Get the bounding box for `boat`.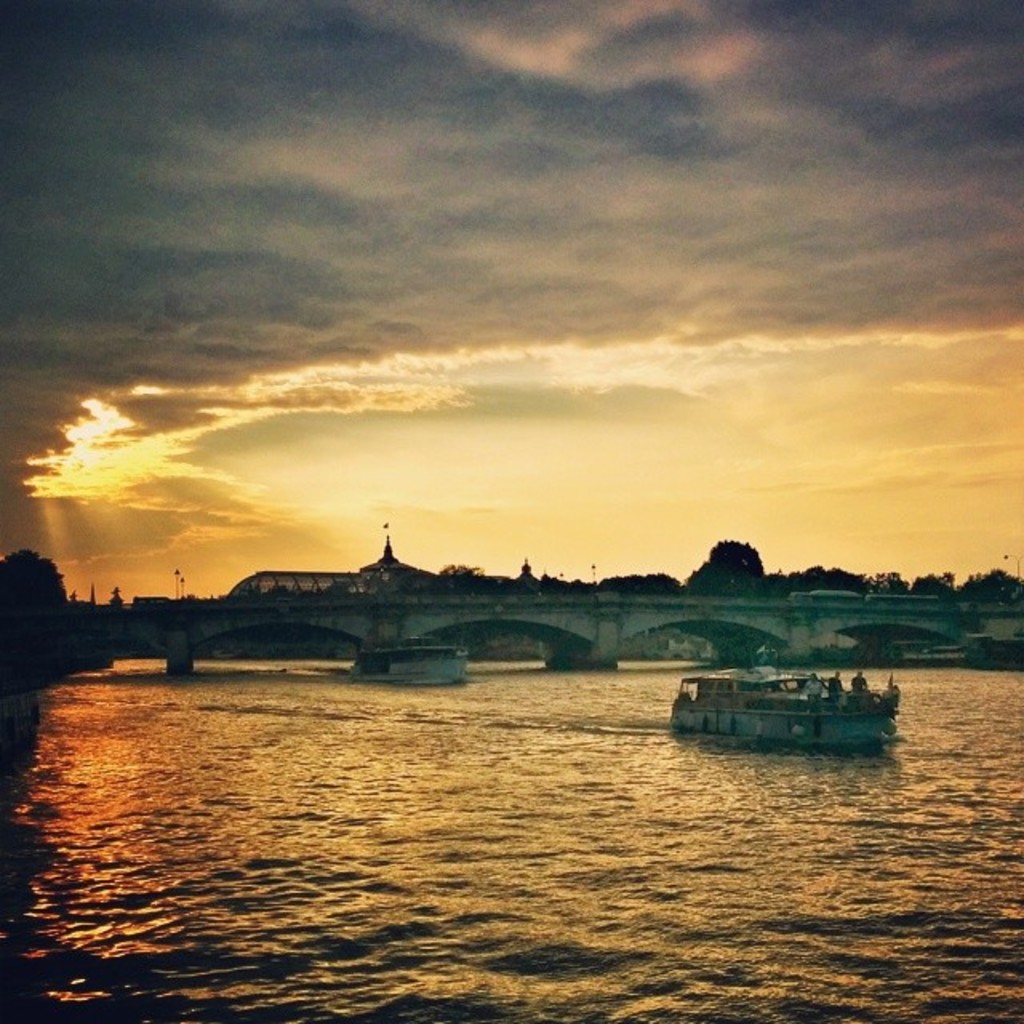
349:635:472:690.
